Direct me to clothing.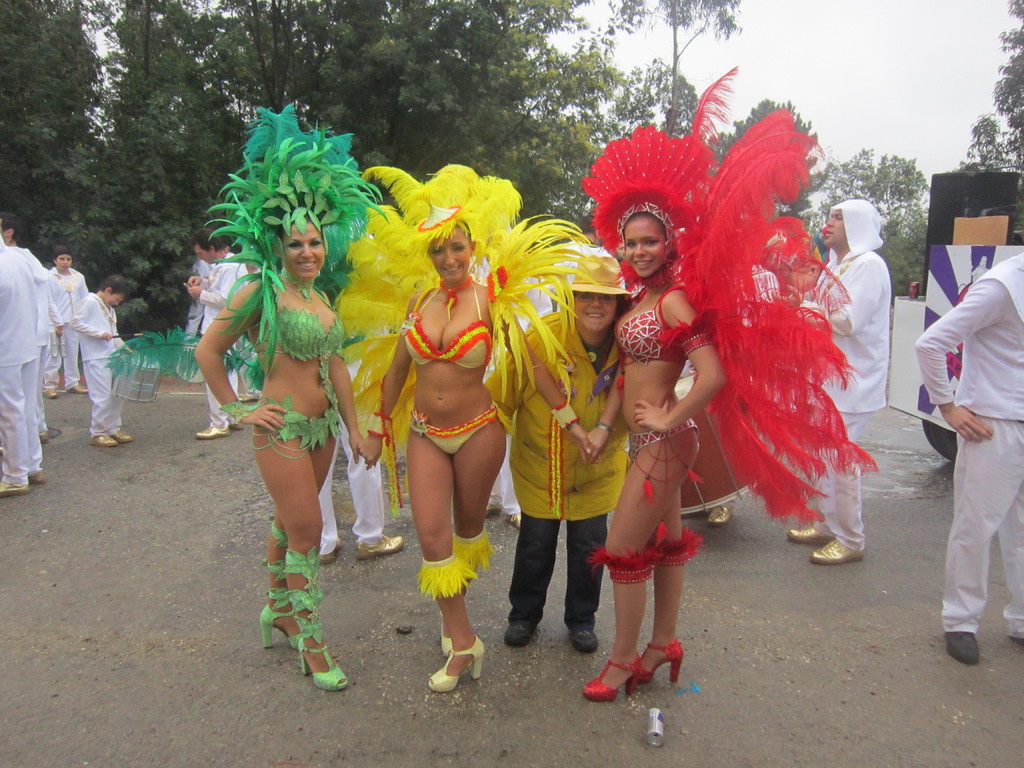
Direction: {"x1": 248, "y1": 273, "x2": 339, "y2": 451}.
